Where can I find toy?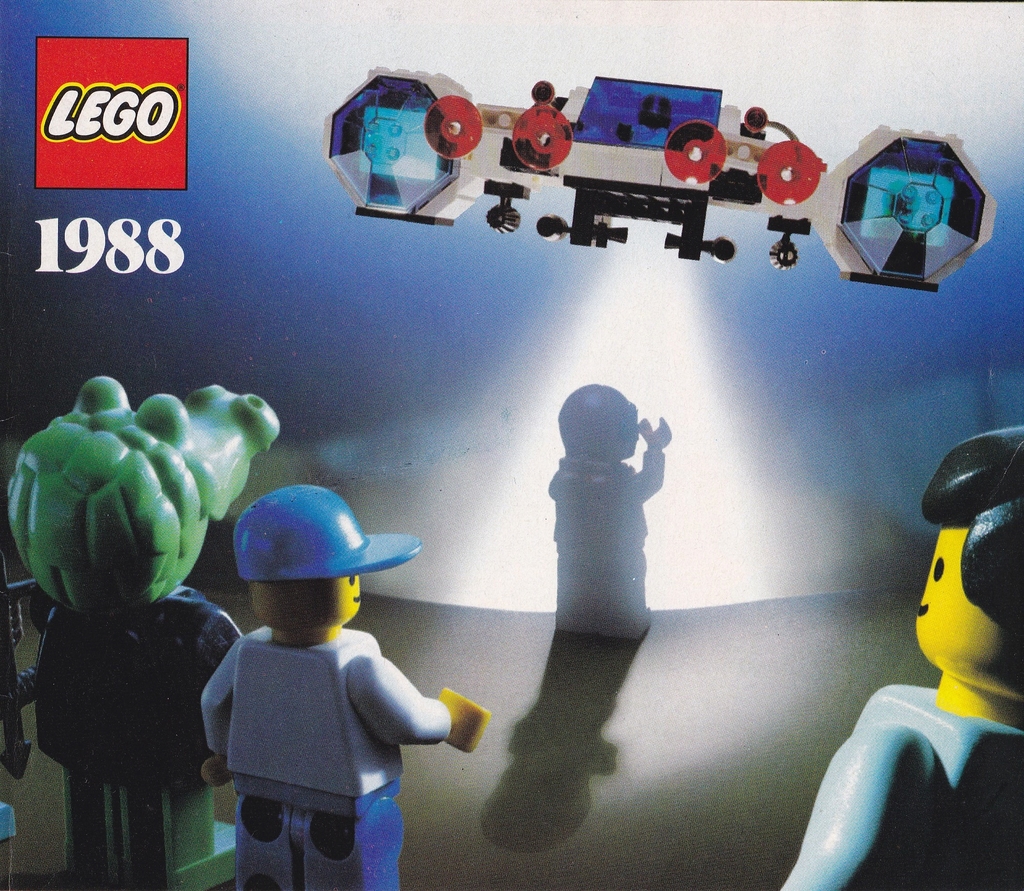
You can find it at BBox(0, 354, 294, 890).
